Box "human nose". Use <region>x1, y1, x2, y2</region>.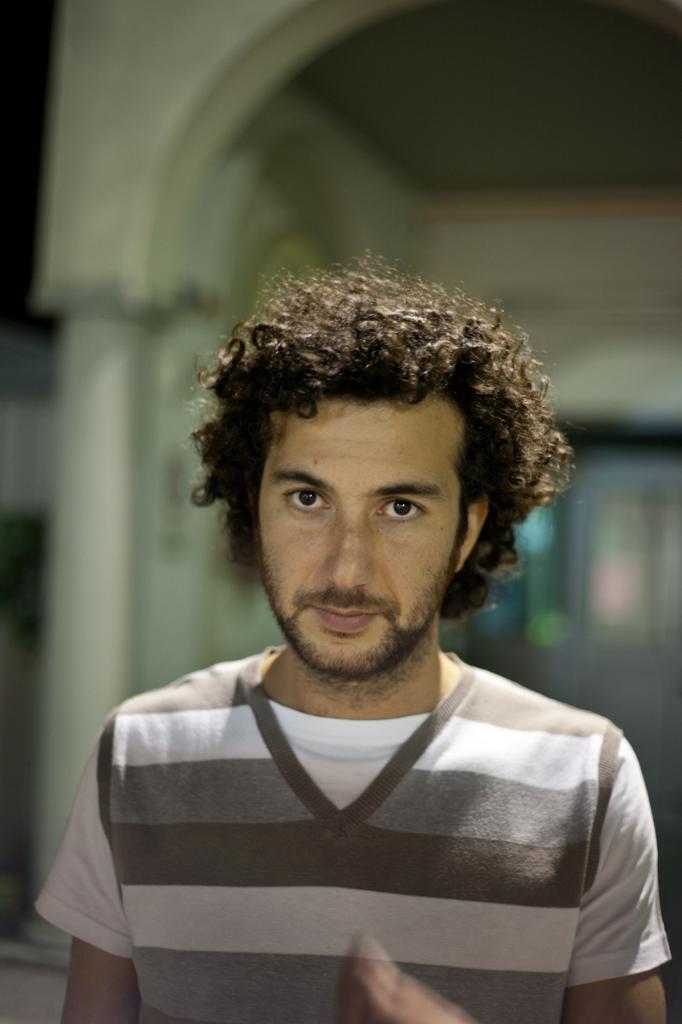
<region>323, 510, 372, 589</region>.
